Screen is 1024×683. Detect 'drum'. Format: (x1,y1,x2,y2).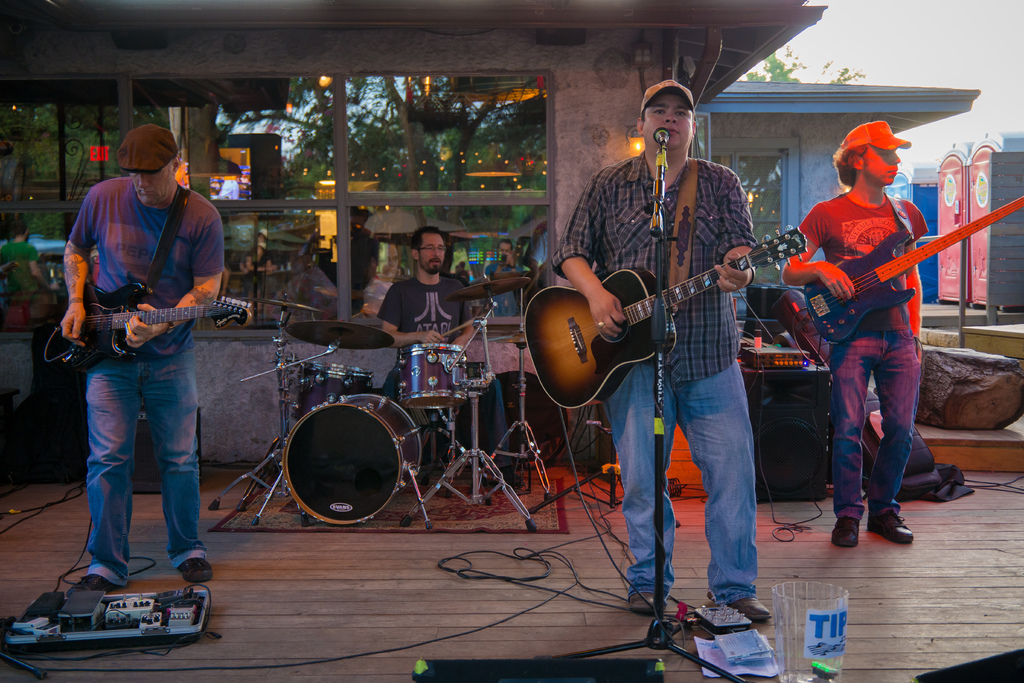
(399,345,470,412).
